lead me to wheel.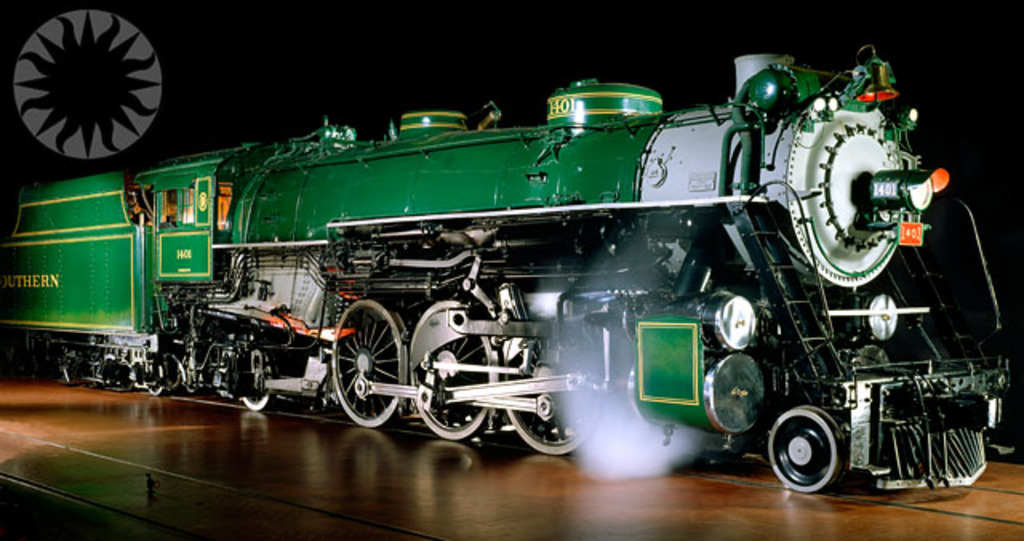
Lead to box(773, 407, 858, 482).
